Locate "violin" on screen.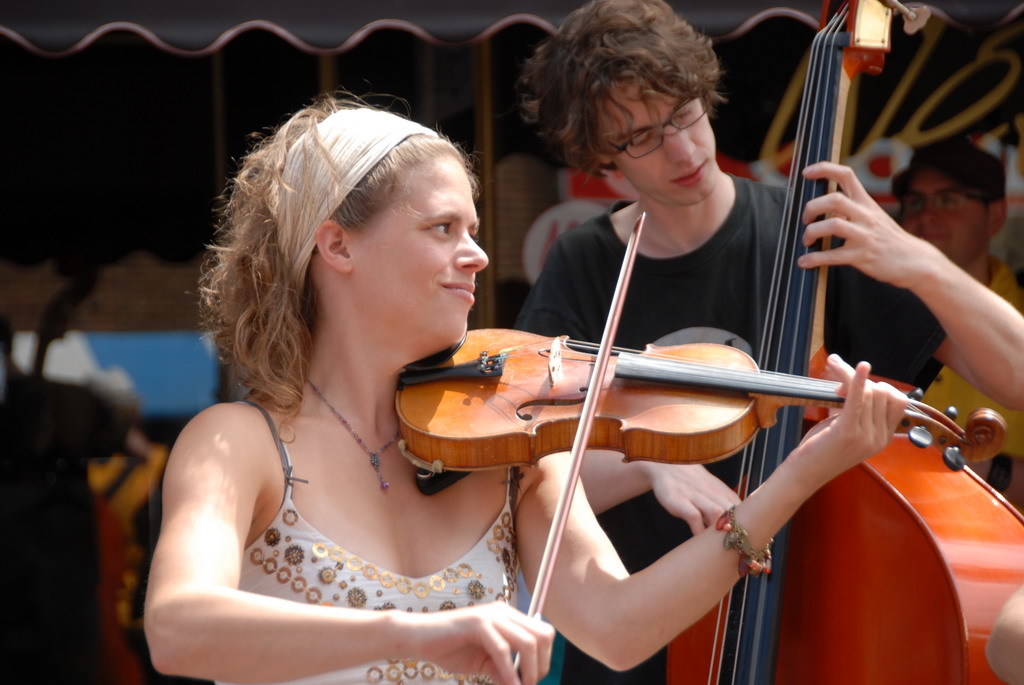
On screen at 391, 199, 1012, 684.
